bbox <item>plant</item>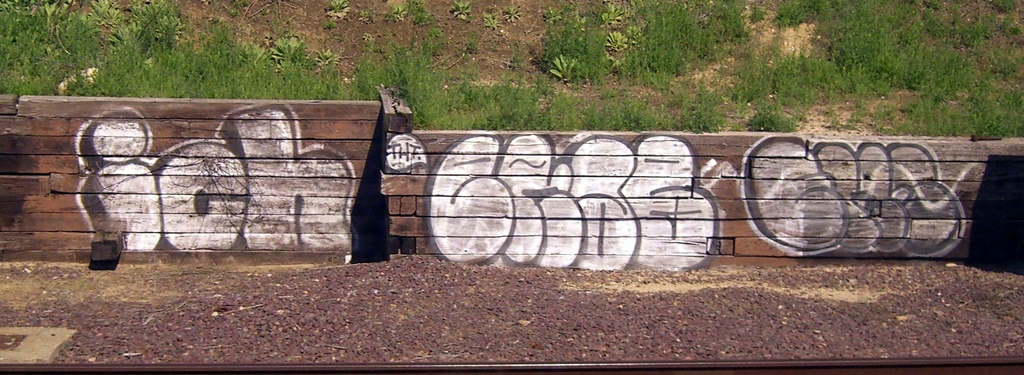
<box>447,0,473,19</box>
